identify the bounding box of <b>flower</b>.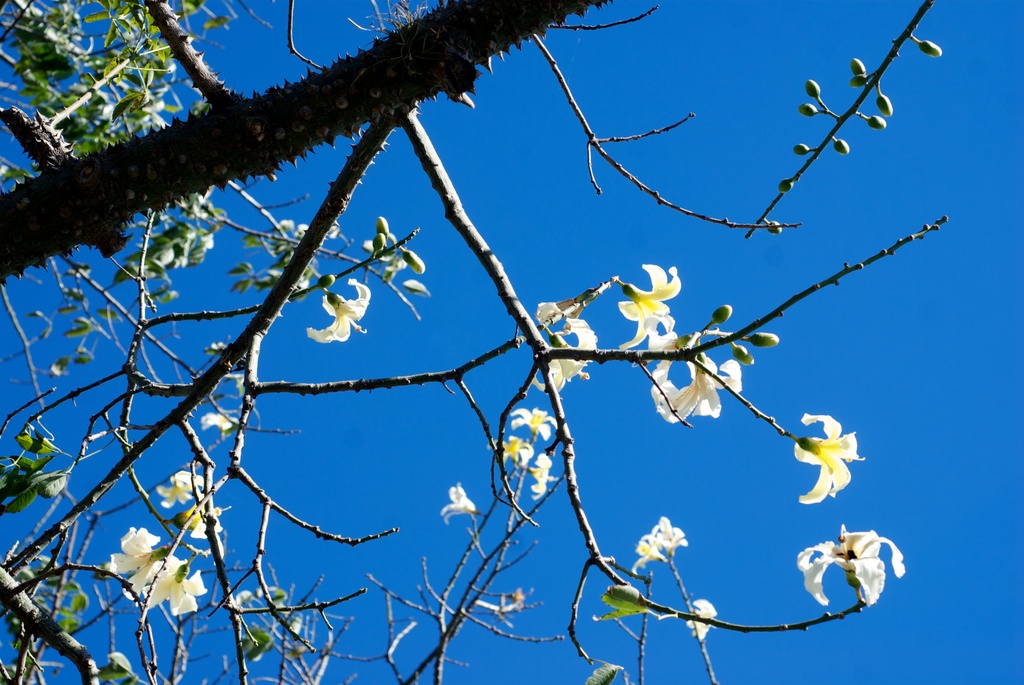
locate(111, 524, 169, 590).
